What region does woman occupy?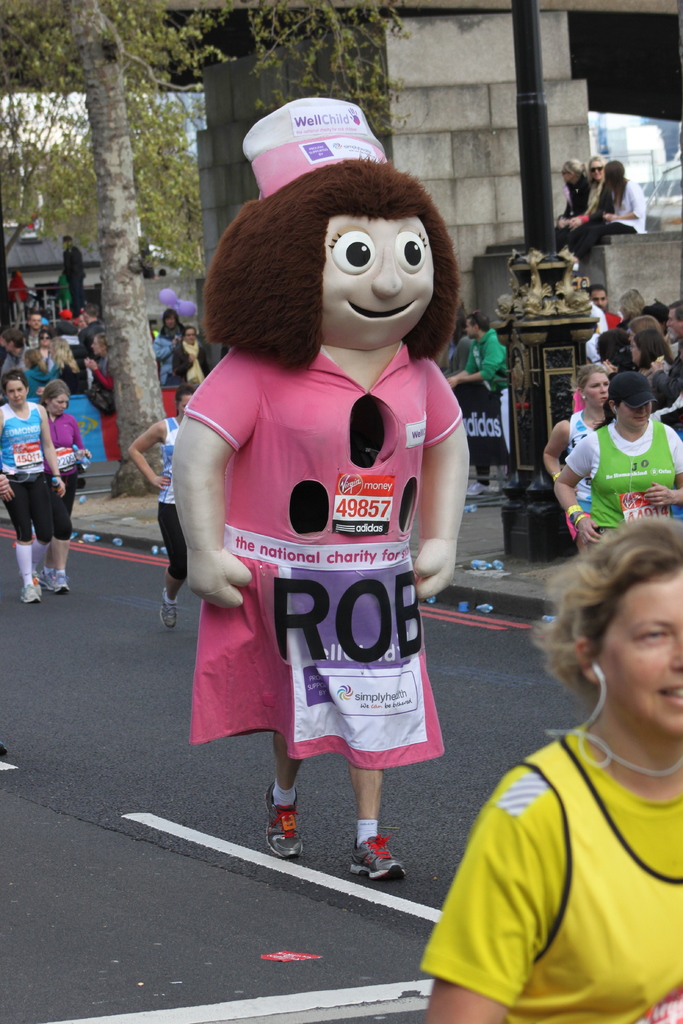
rect(50, 334, 90, 397).
